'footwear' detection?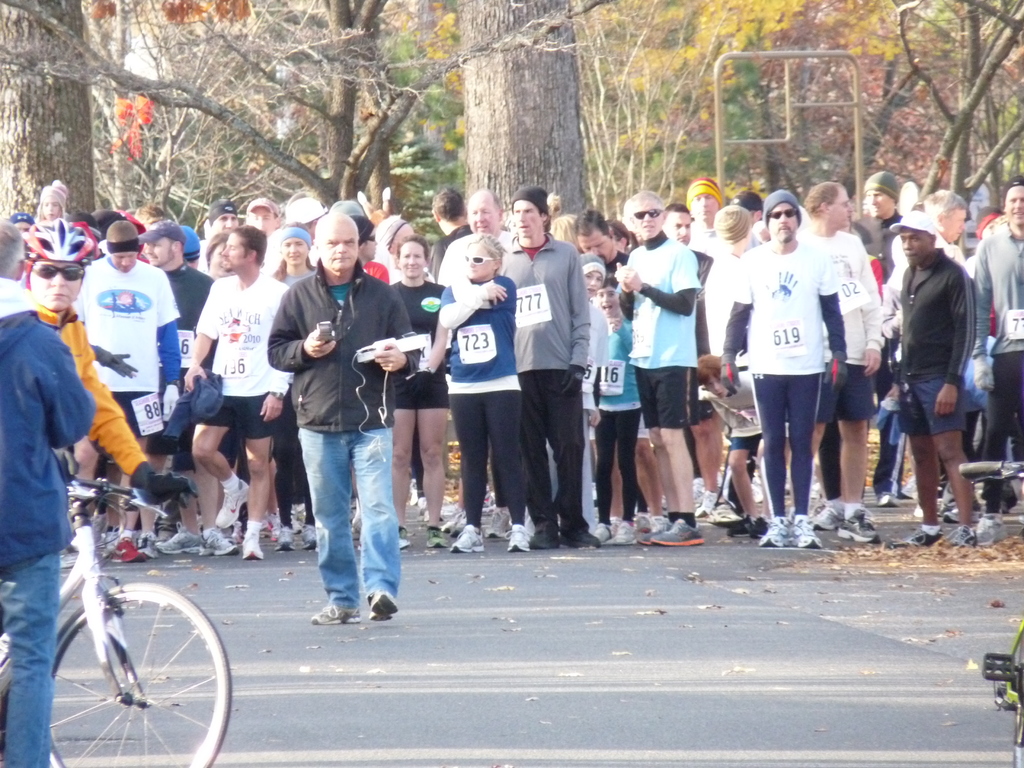
bbox=[271, 529, 292, 550]
